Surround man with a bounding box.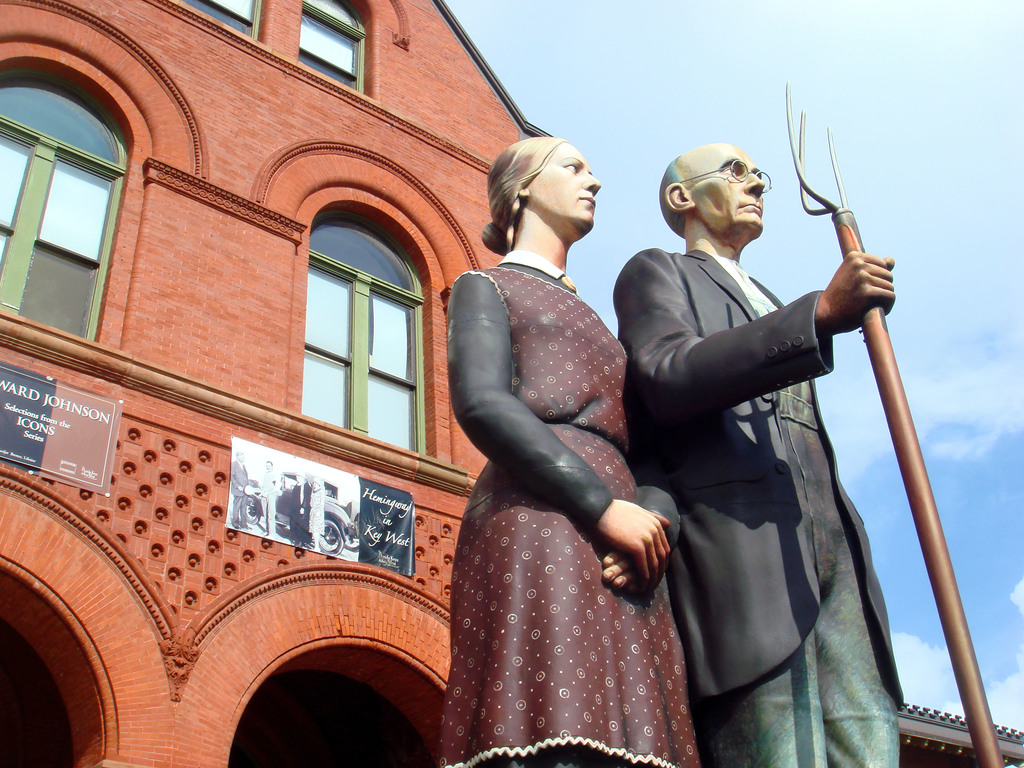
<box>615,134,904,767</box>.
